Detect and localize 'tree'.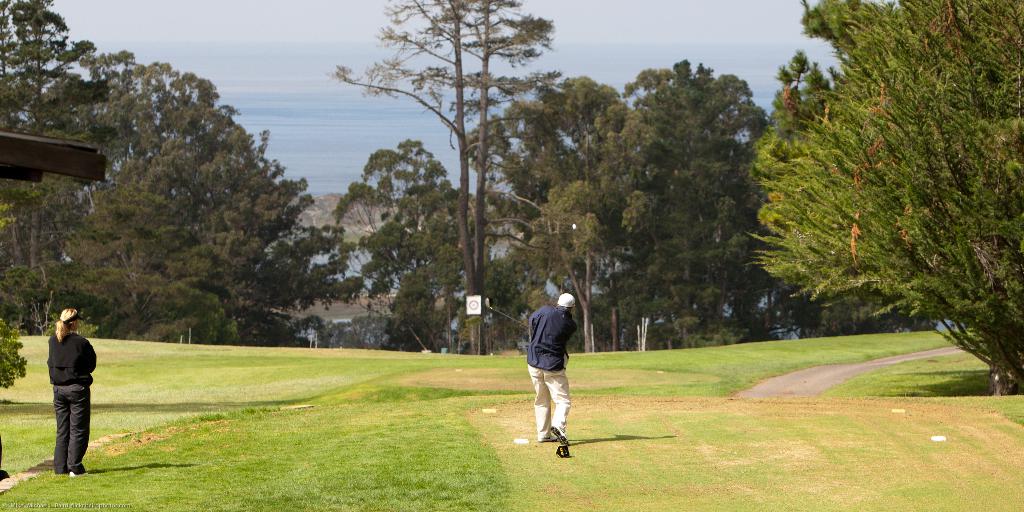
Localized at (331, 0, 568, 356).
